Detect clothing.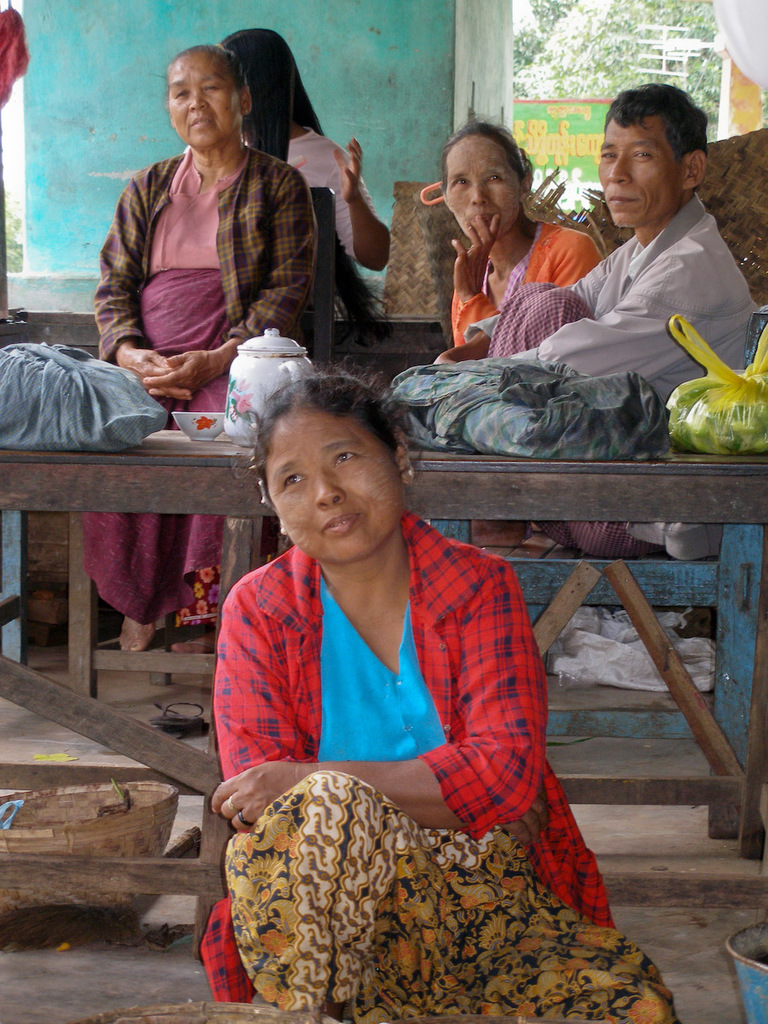
Detected at <bbox>213, 757, 684, 1016</bbox>.
